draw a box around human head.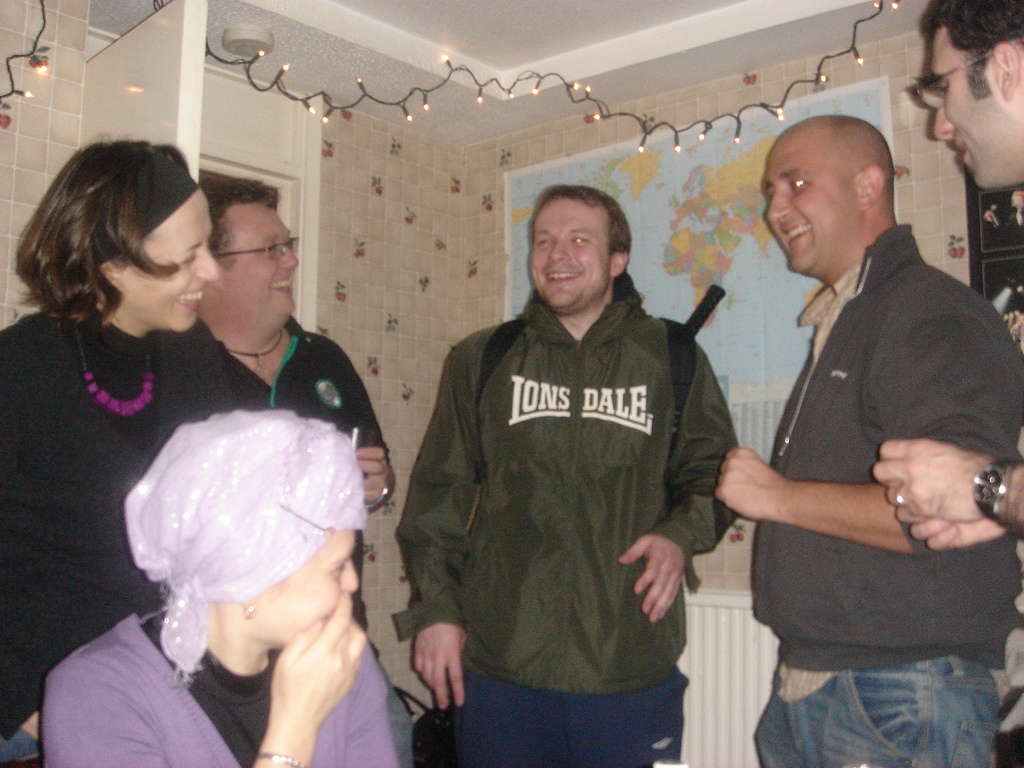
Rect(763, 111, 898, 283).
